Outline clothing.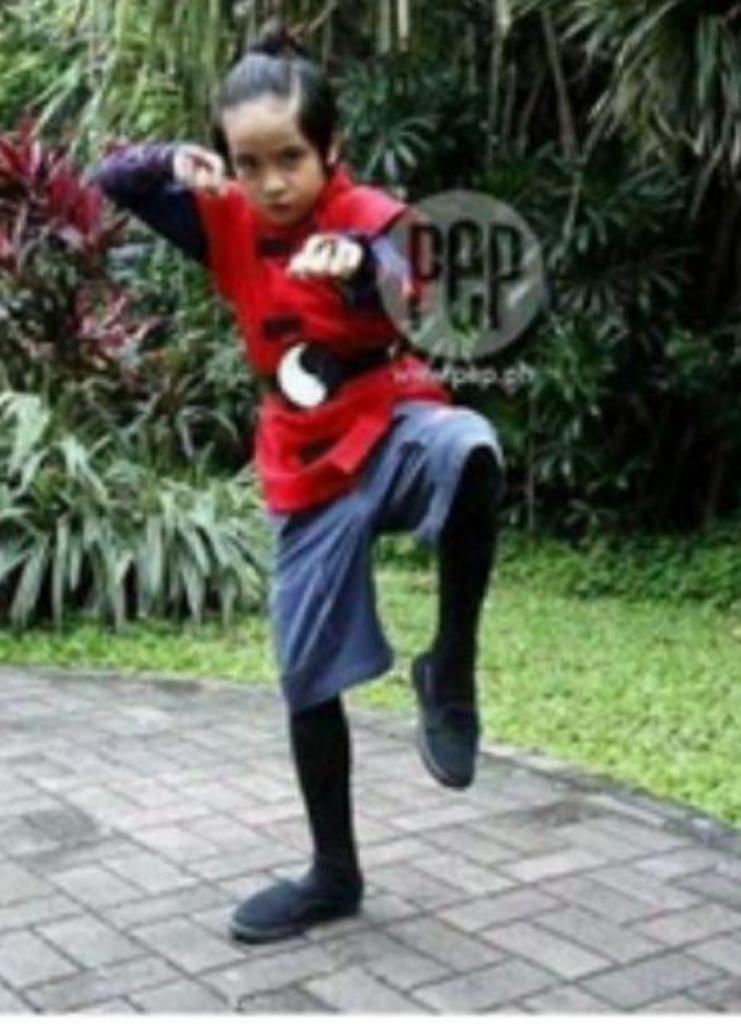
Outline: 167:125:478:739.
